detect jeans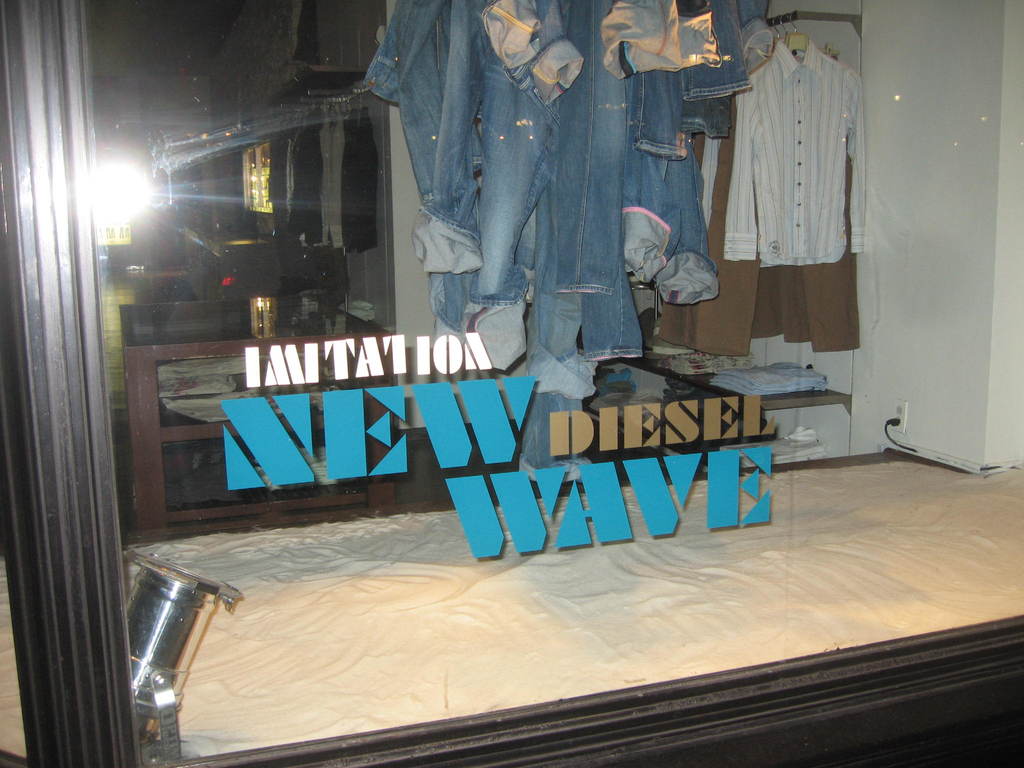
x1=457, y1=70, x2=540, y2=307
